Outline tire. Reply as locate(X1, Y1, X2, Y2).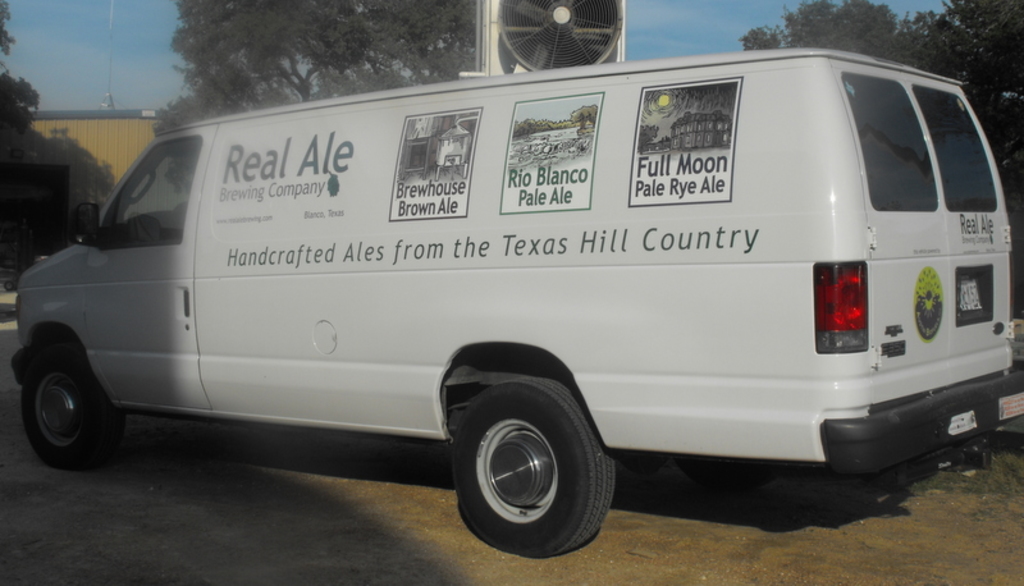
locate(22, 342, 125, 464).
